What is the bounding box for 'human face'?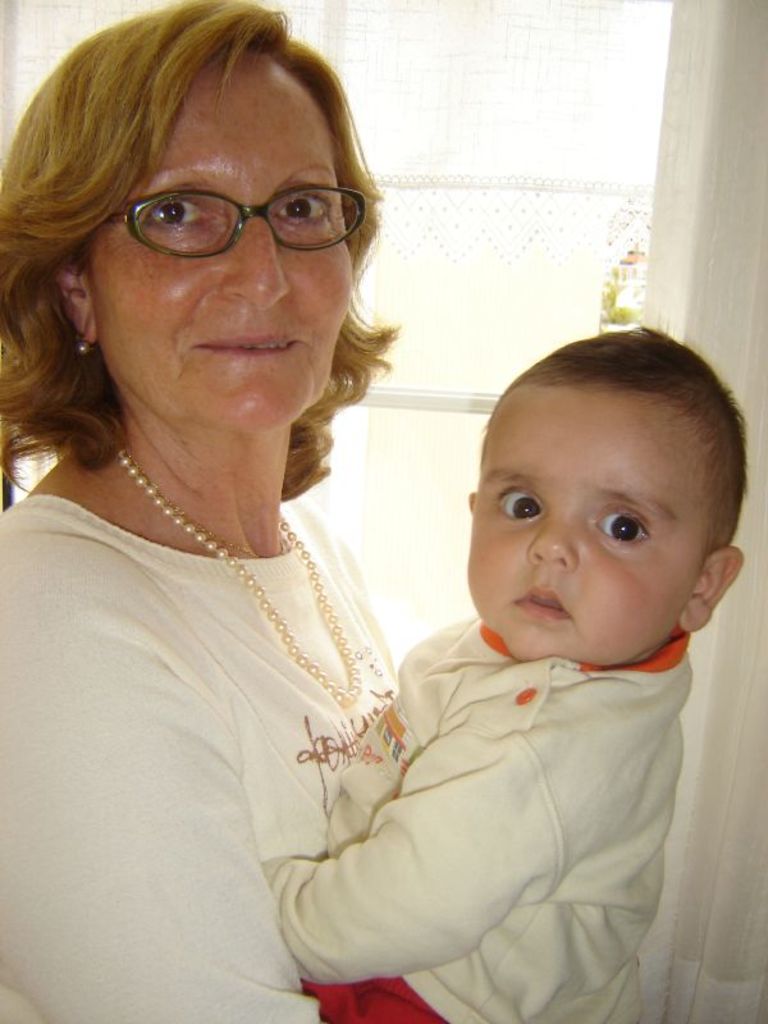
{"left": 466, "top": 388, "right": 717, "bottom": 662}.
